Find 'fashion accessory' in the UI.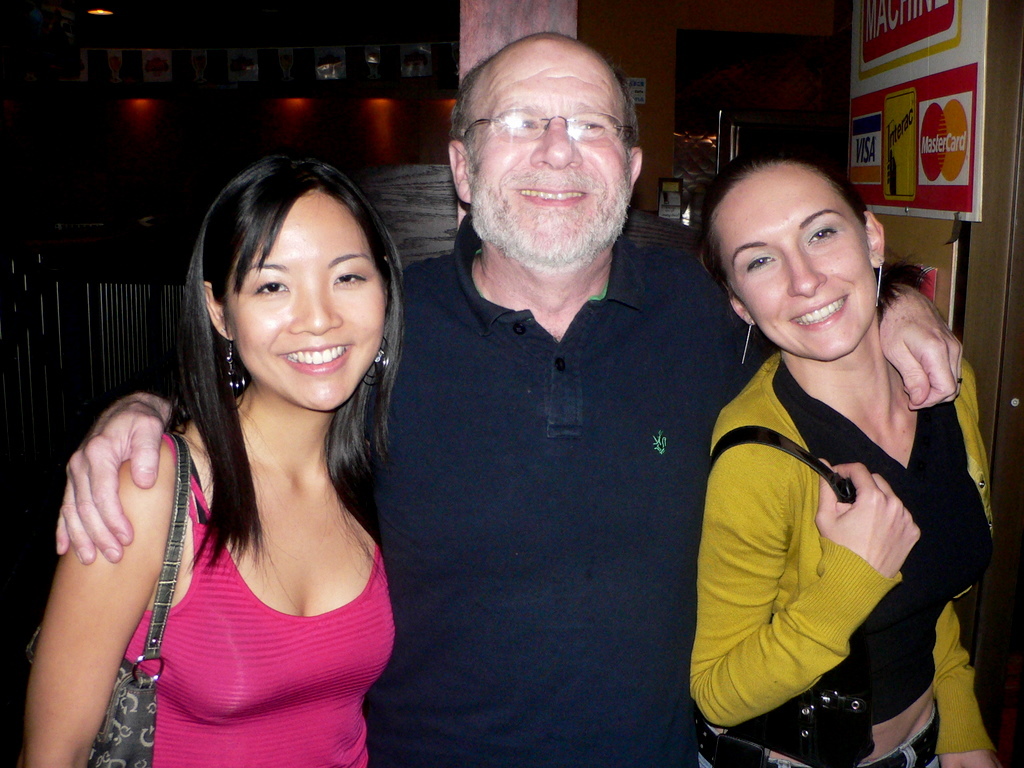
UI element at 737/321/751/362.
